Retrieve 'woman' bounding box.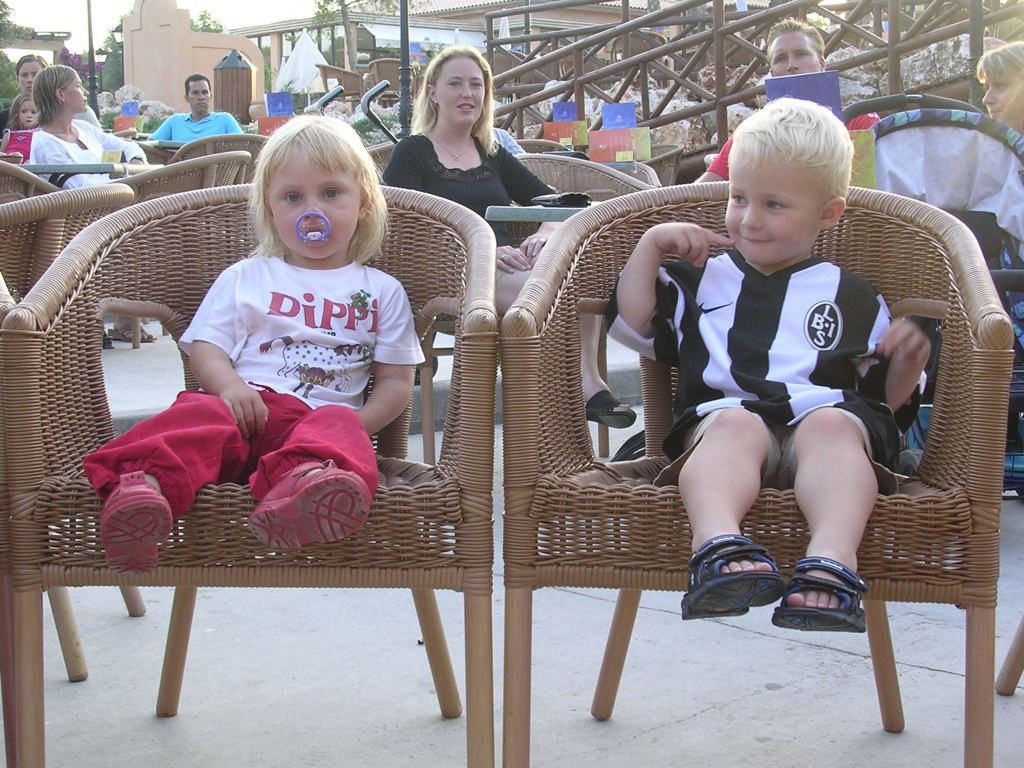
Bounding box: [379,43,643,432].
